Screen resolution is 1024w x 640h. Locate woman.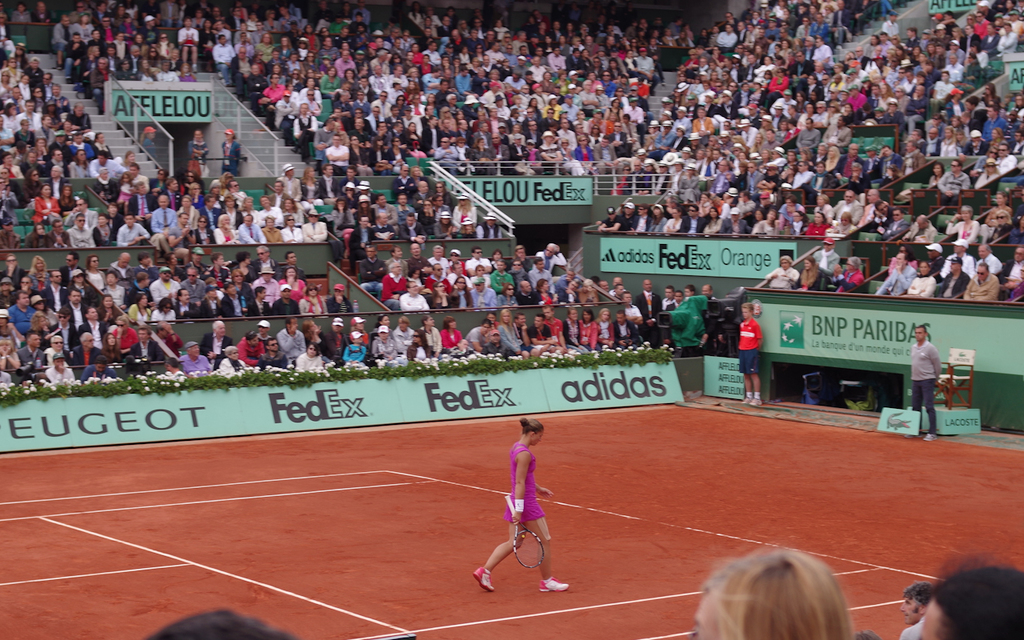
locate(348, 134, 372, 174).
